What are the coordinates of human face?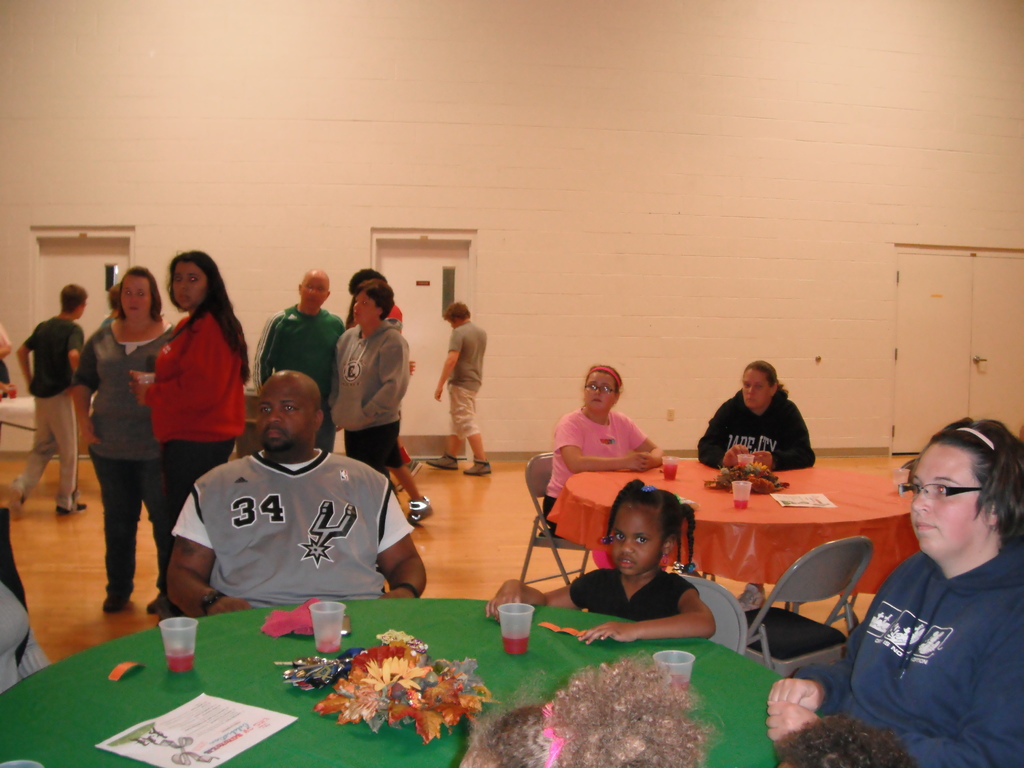
Rect(170, 262, 211, 309).
